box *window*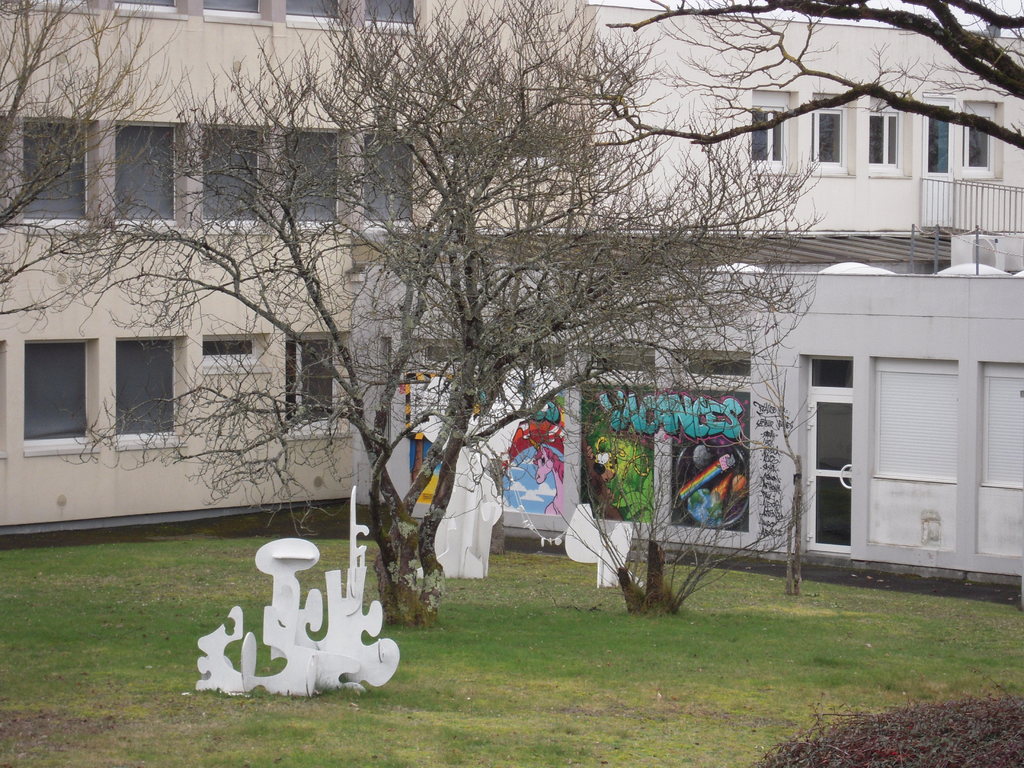
BBox(102, 116, 188, 236)
